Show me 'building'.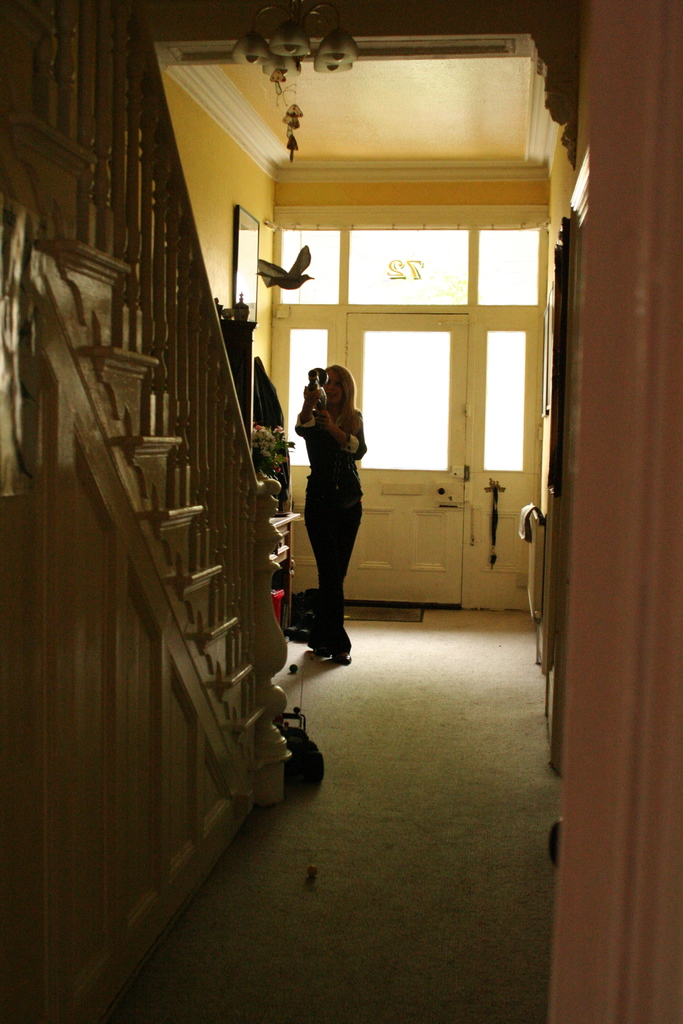
'building' is here: BBox(0, 0, 682, 1023).
